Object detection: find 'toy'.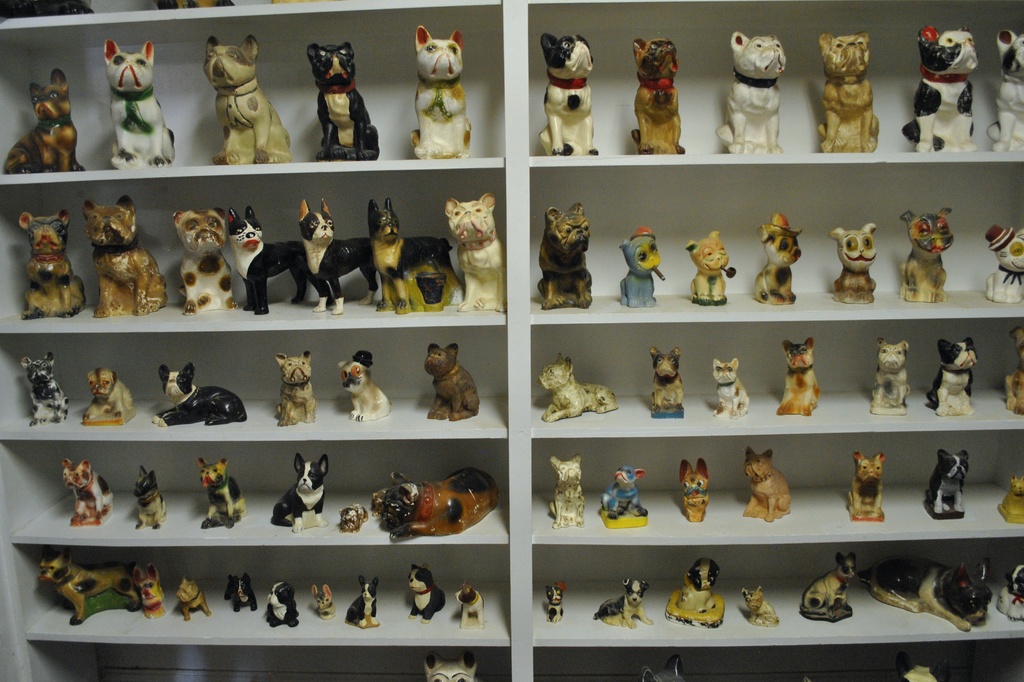
left=273, top=454, right=333, bottom=534.
